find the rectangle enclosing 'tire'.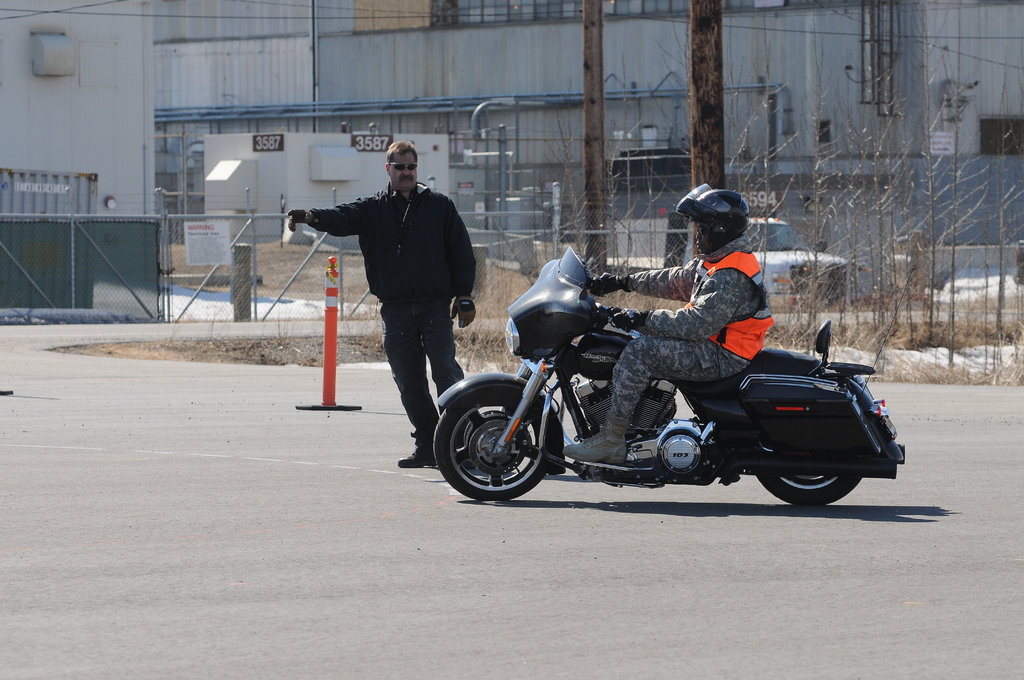
BBox(757, 473, 862, 505).
